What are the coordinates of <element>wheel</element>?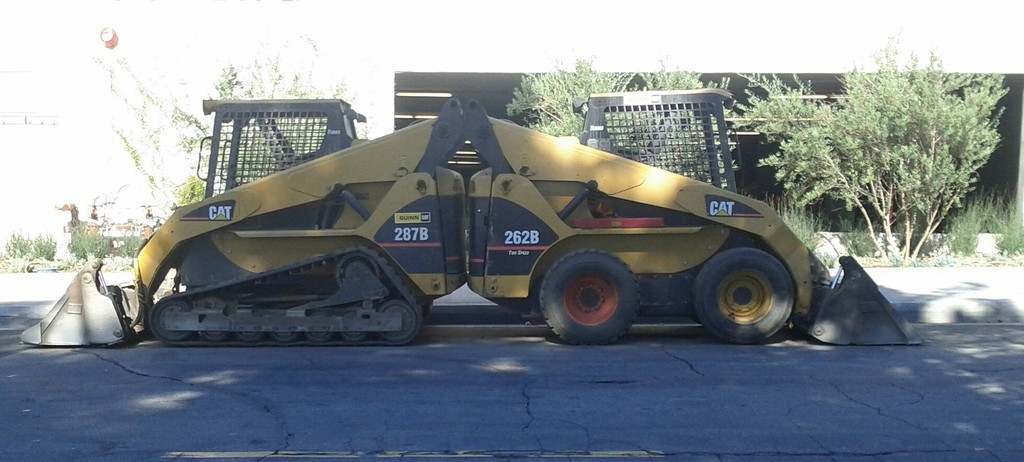
locate(341, 331, 370, 342).
